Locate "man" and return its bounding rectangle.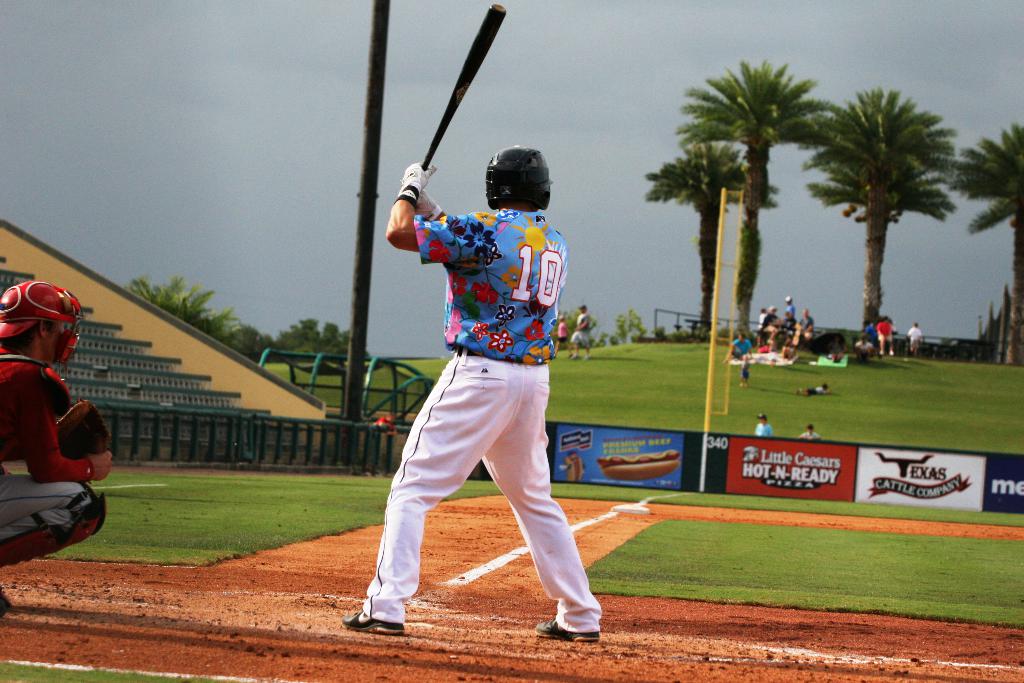
874:315:895:356.
